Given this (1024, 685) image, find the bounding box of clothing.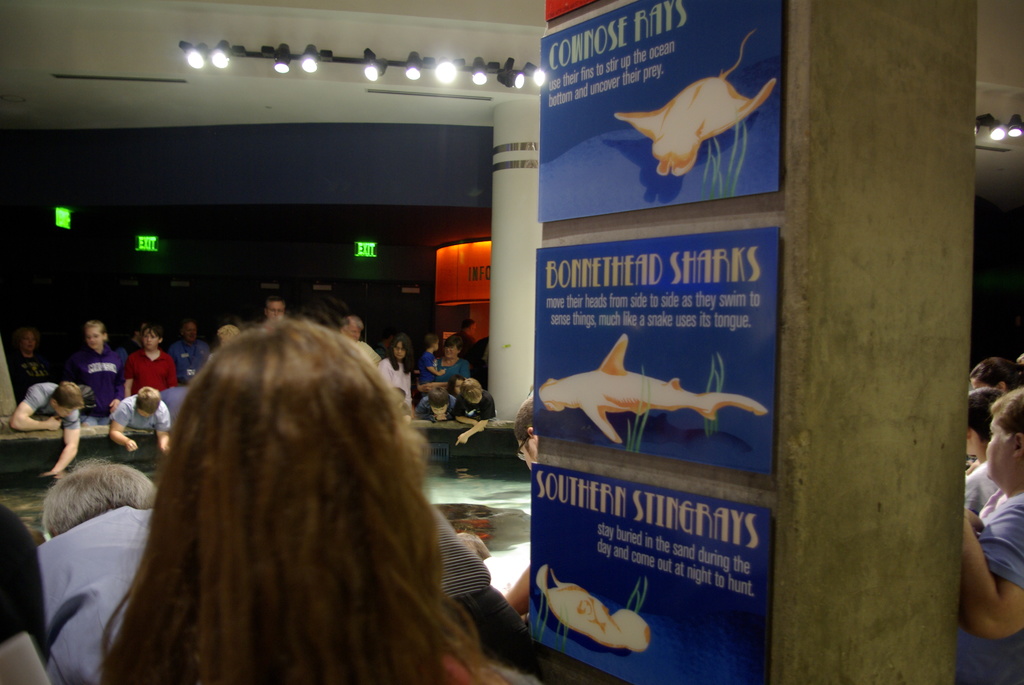
[109,389,170,431].
